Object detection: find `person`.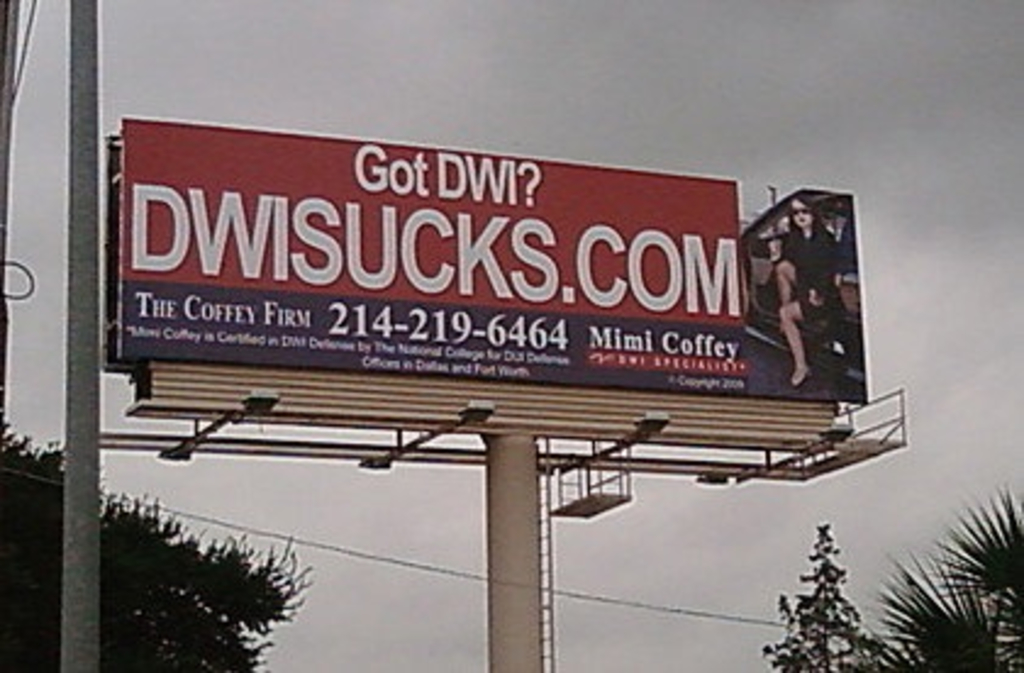
758:193:866:417.
